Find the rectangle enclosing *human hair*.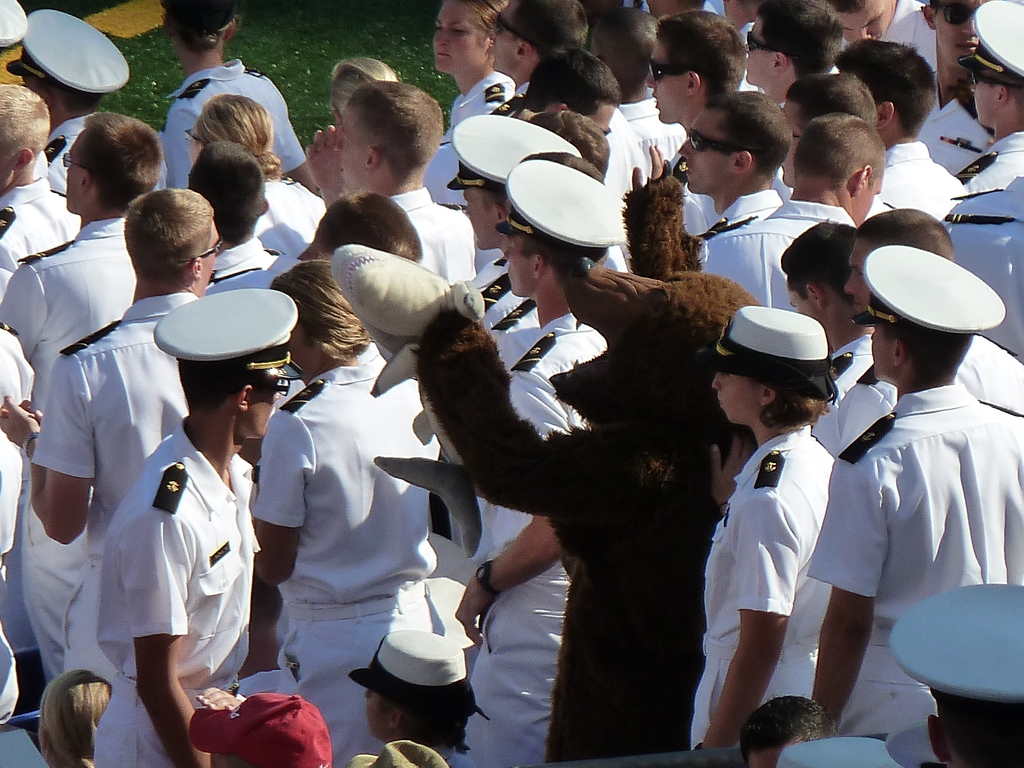
382, 694, 474, 757.
